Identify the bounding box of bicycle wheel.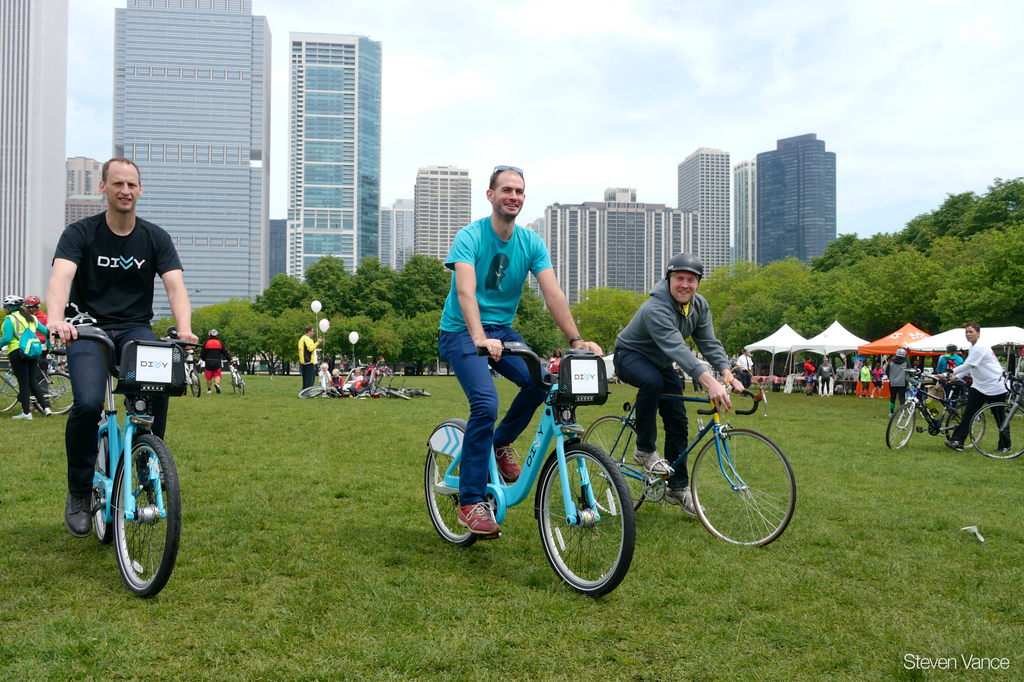
582, 412, 653, 528.
